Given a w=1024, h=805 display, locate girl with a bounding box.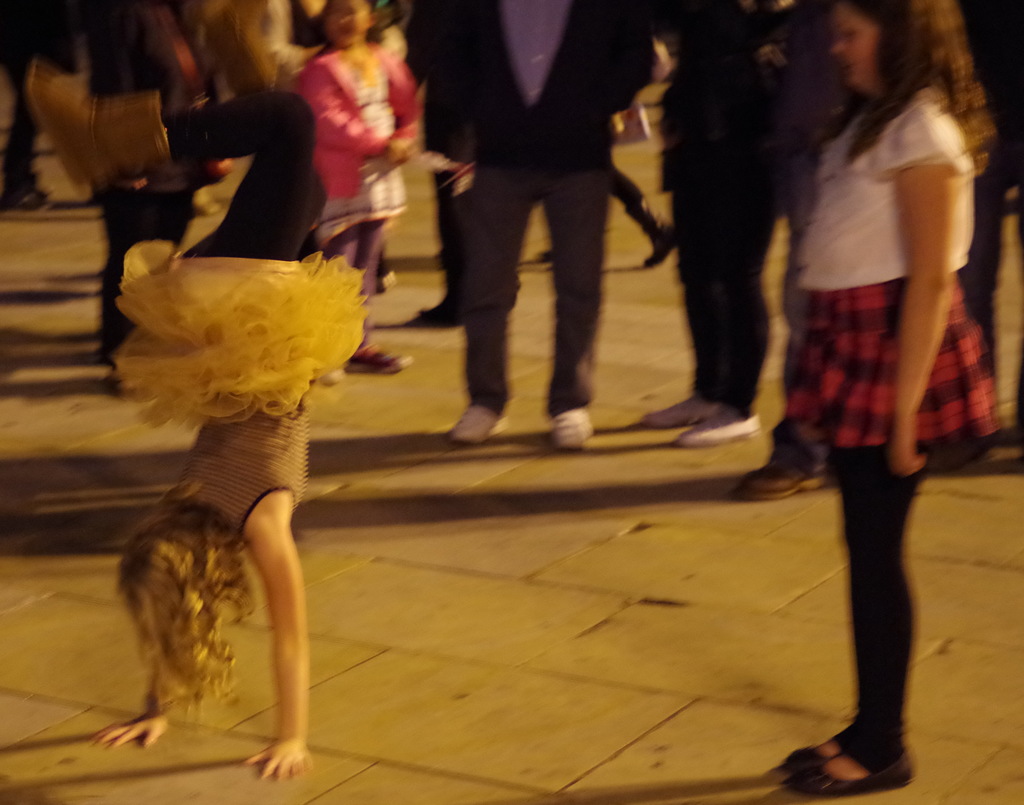
Located: box(773, 0, 1007, 798).
